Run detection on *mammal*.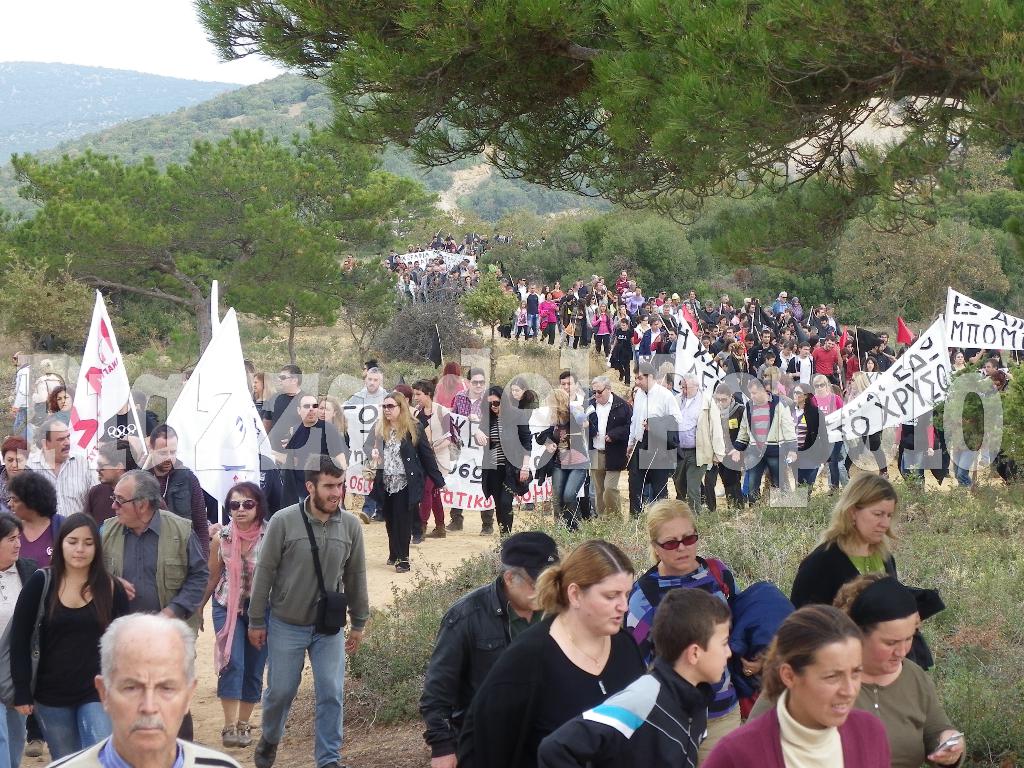
Result: (7,345,36,445).
